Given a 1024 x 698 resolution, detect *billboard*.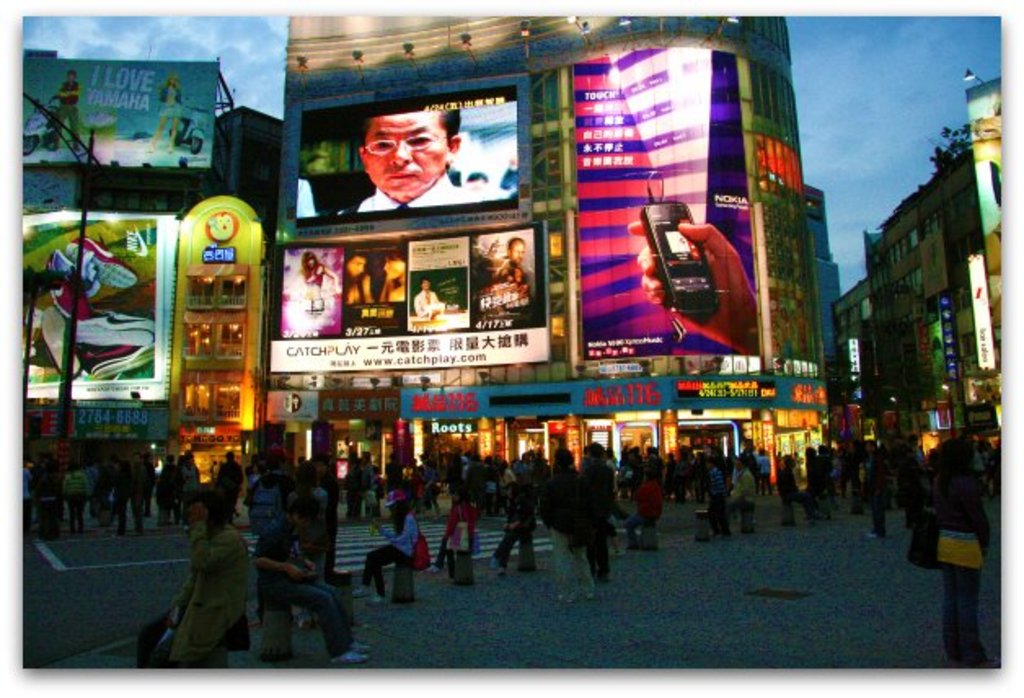
<bbox>272, 220, 545, 364</bbox>.
